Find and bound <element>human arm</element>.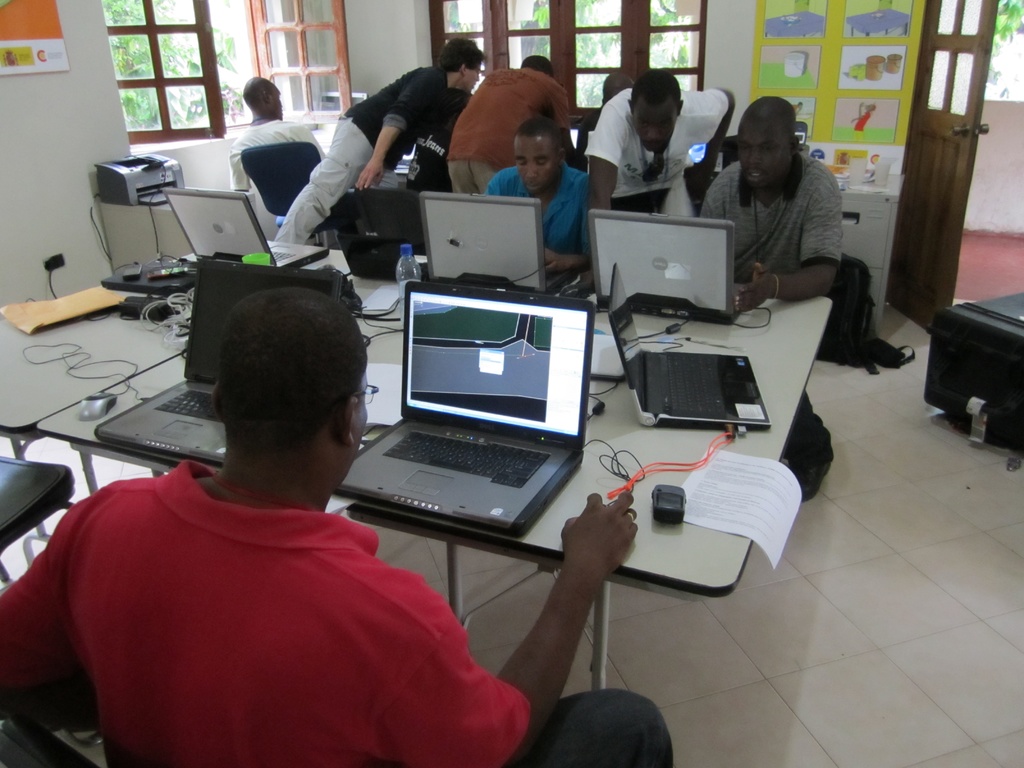
Bound: x1=689, y1=93, x2=734, y2=204.
